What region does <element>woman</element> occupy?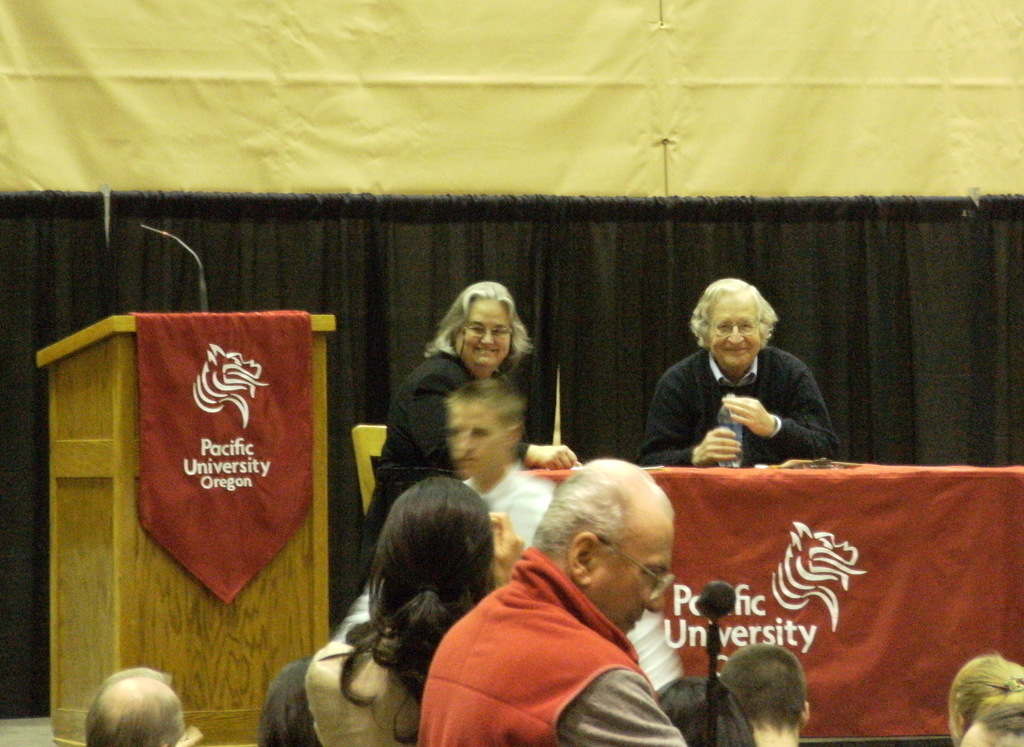
x1=952 y1=650 x2=1023 y2=746.
